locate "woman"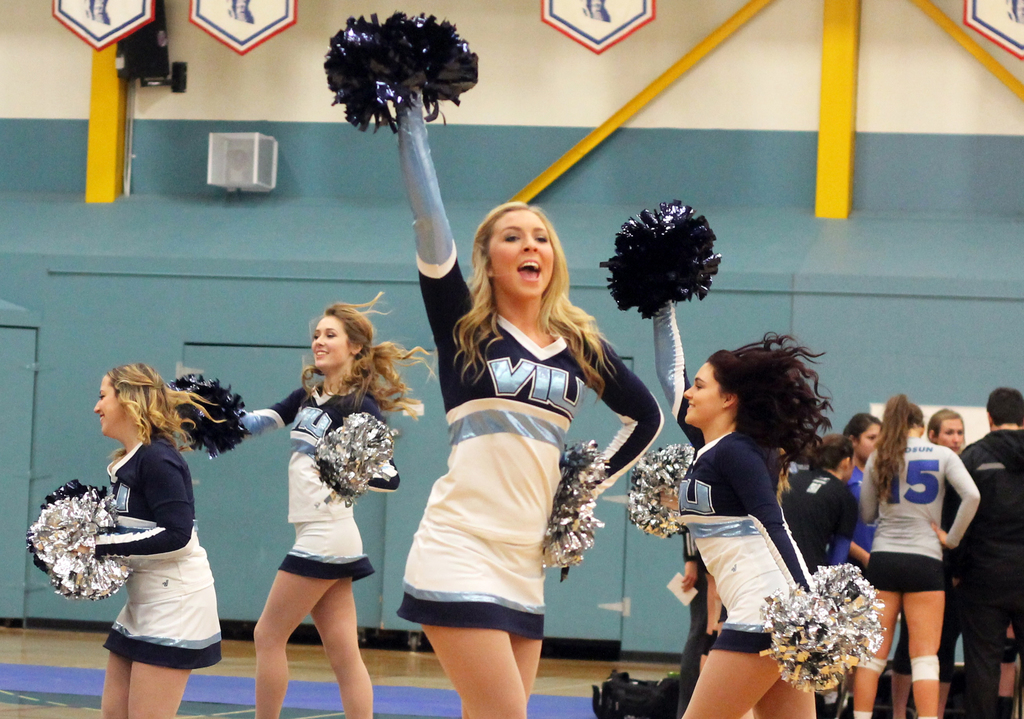
region(781, 431, 865, 574)
